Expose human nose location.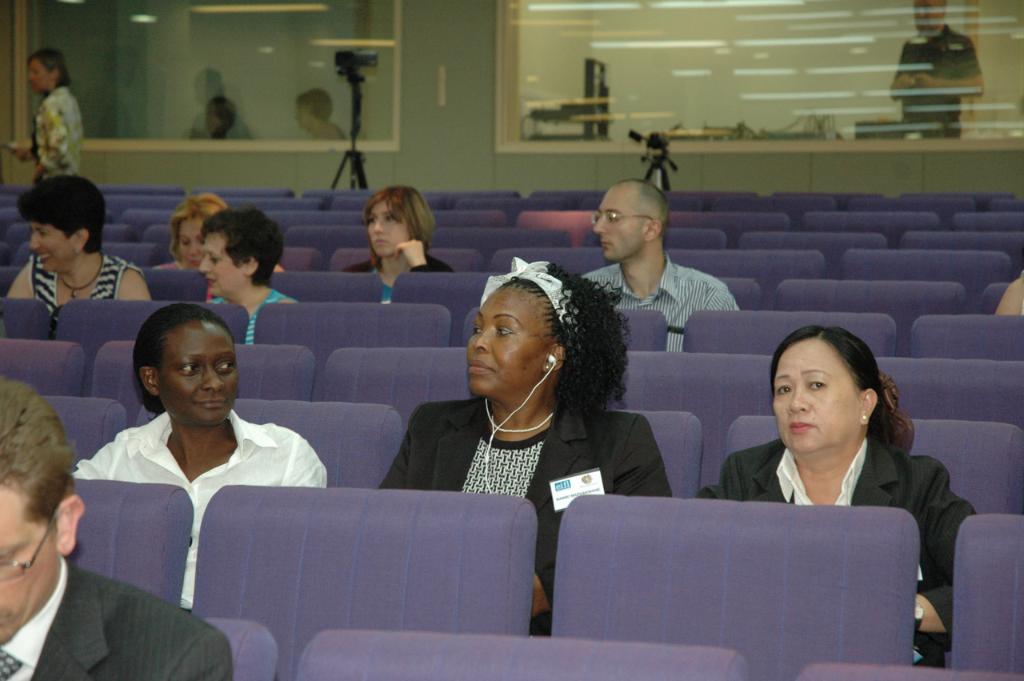
Exposed at {"left": 473, "top": 329, "right": 488, "bottom": 349}.
